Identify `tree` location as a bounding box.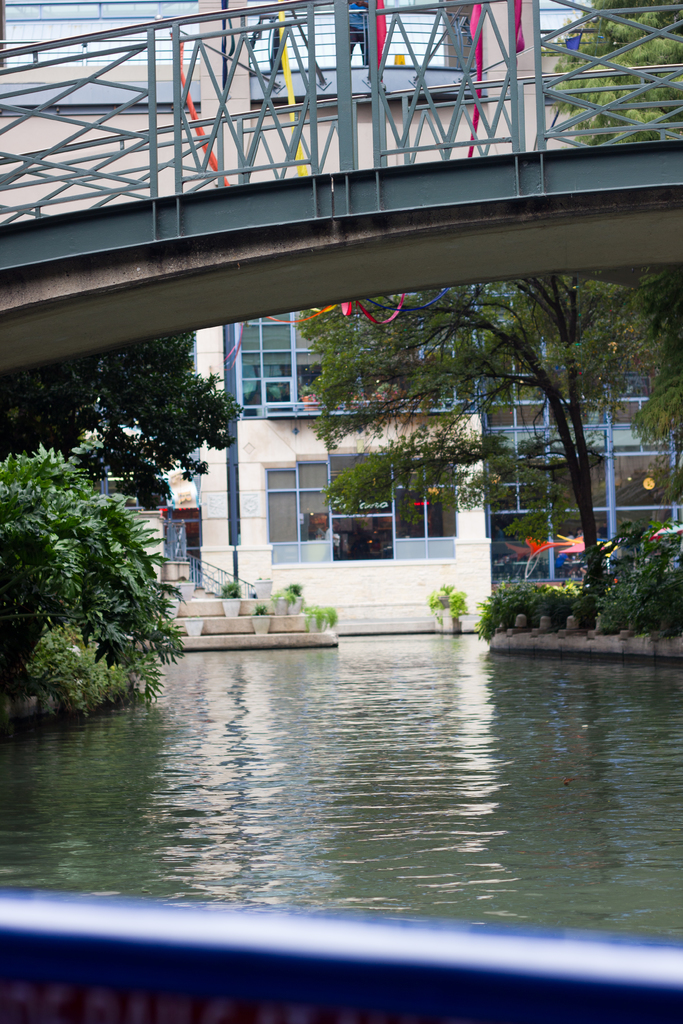
0, 438, 196, 710.
